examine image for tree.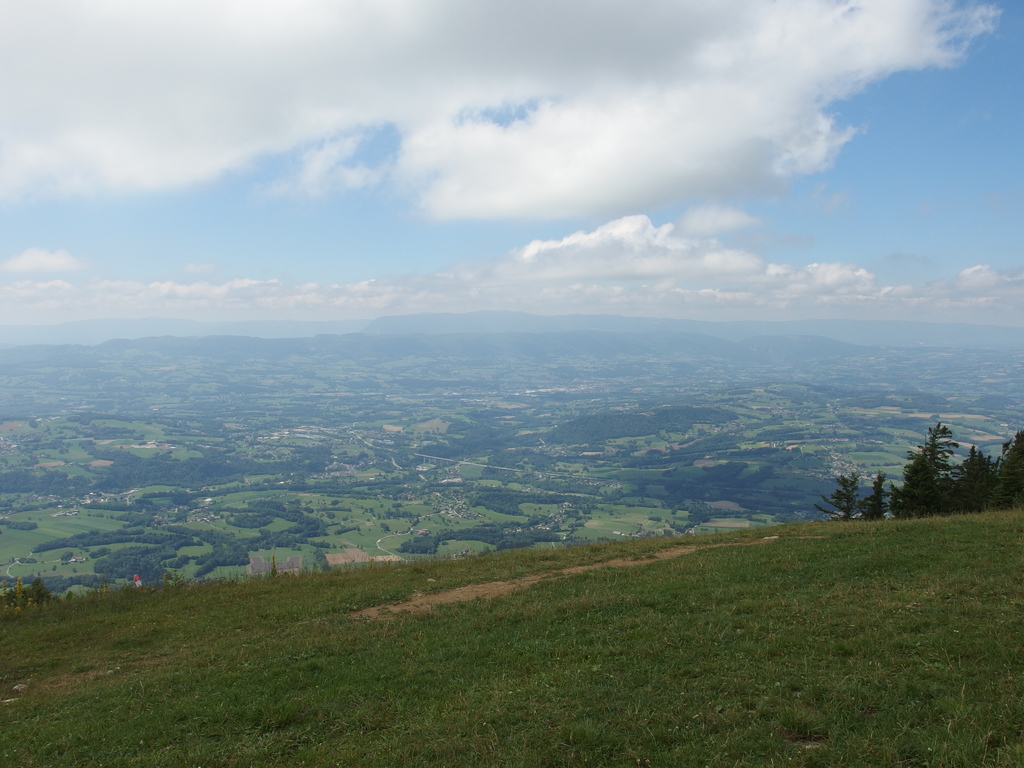
Examination result: BBox(884, 485, 902, 517).
